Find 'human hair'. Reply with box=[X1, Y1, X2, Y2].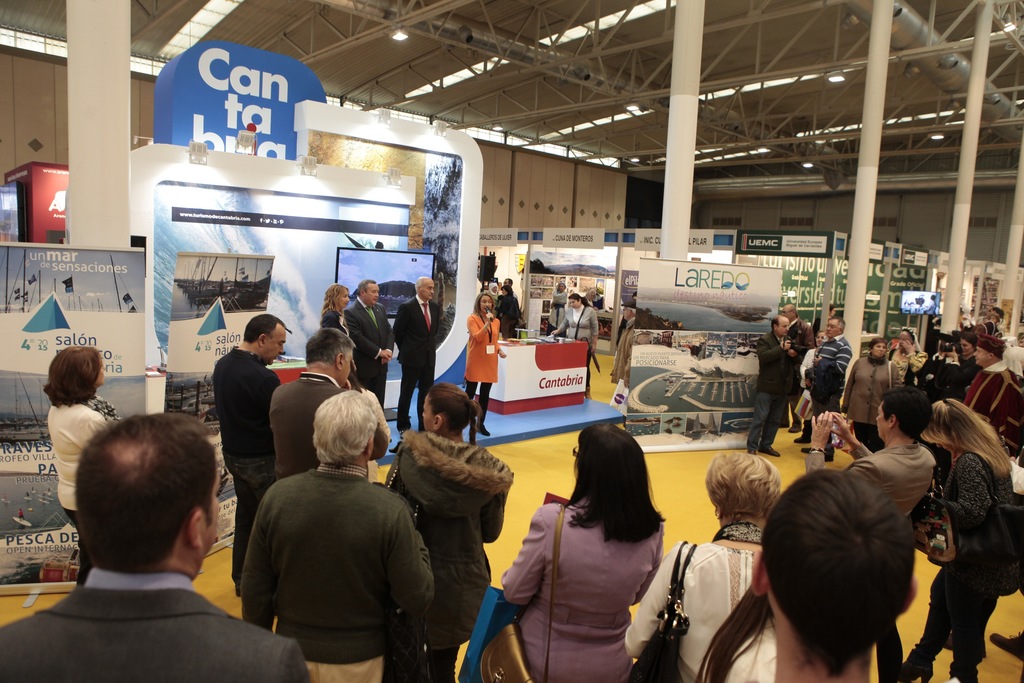
box=[973, 322, 988, 334].
